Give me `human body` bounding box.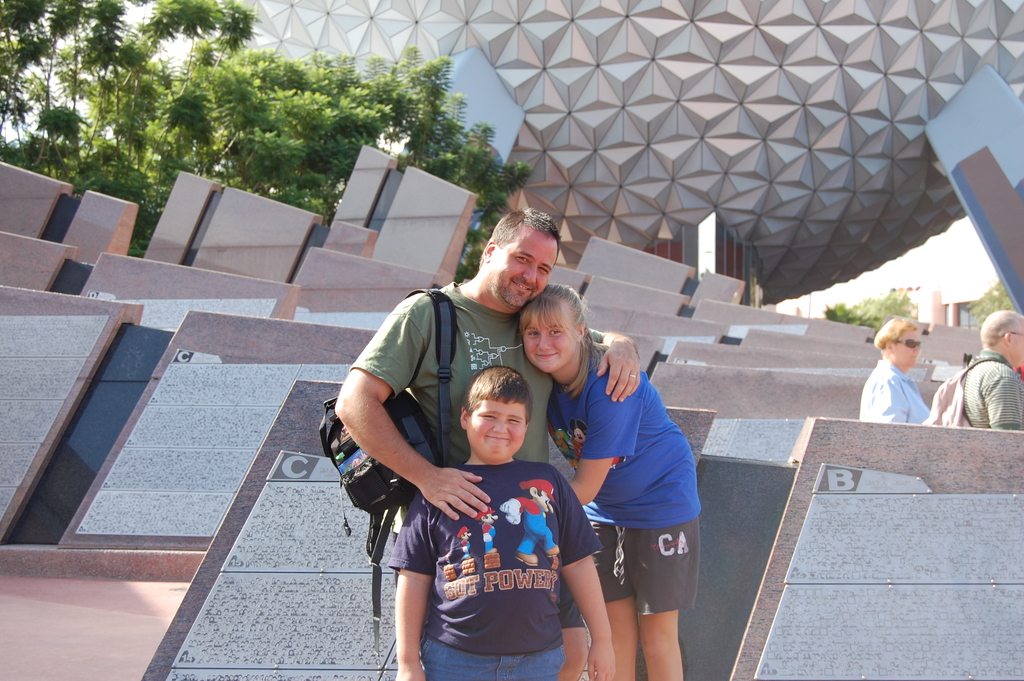
crop(514, 285, 698, 680).
